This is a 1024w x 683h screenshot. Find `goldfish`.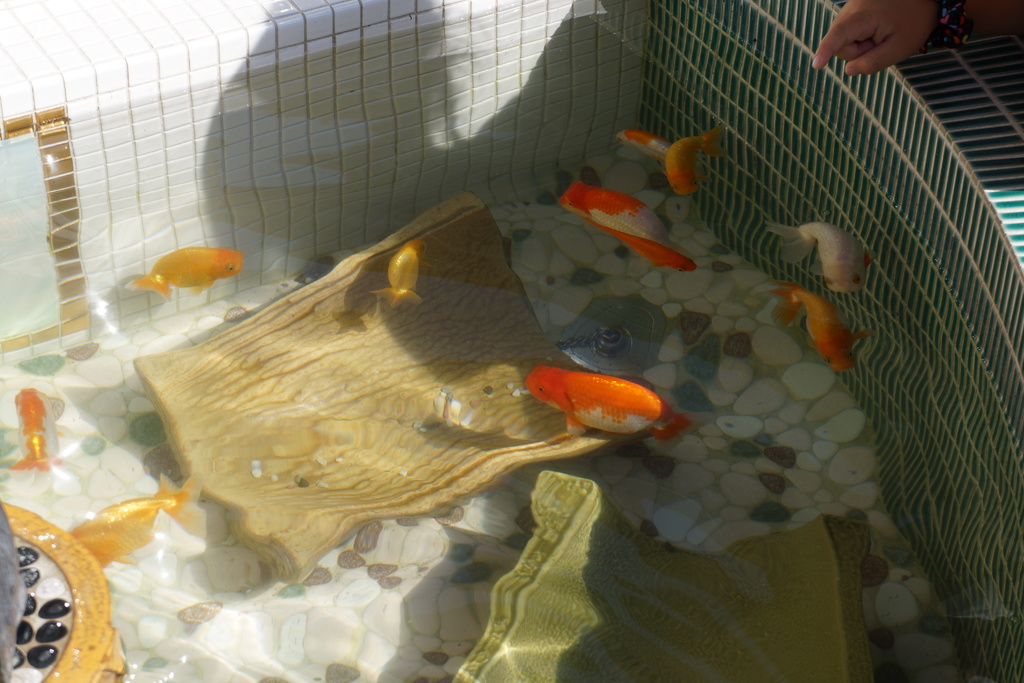
Bounding box: [left=68, top=472, right=203, bottom=565].
